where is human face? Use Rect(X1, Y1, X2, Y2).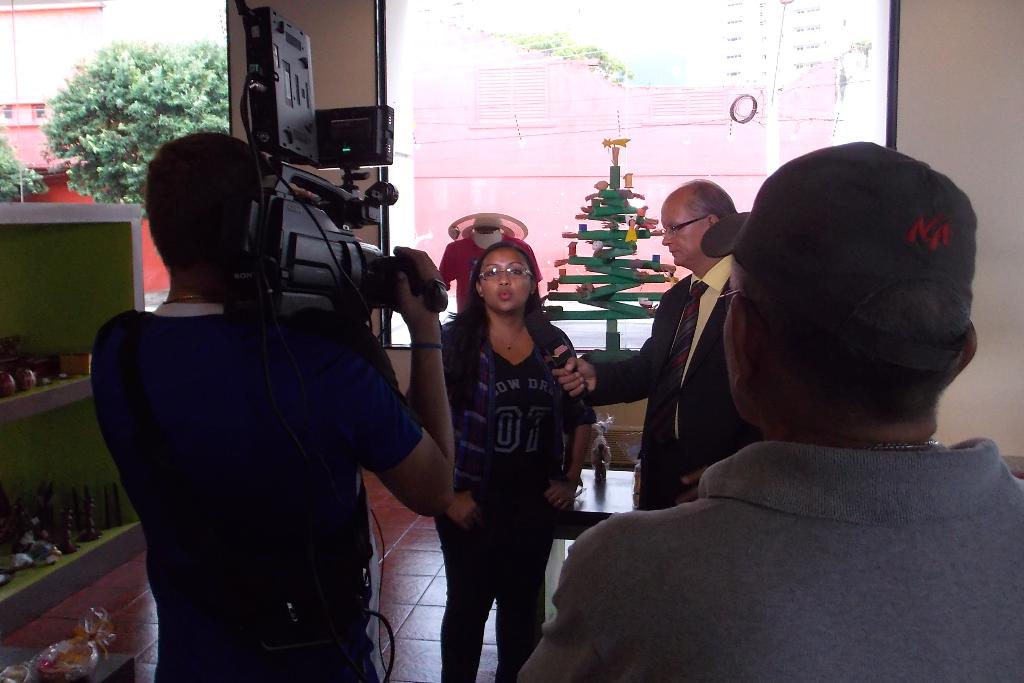
Rect(479, 248, 534, 313).
